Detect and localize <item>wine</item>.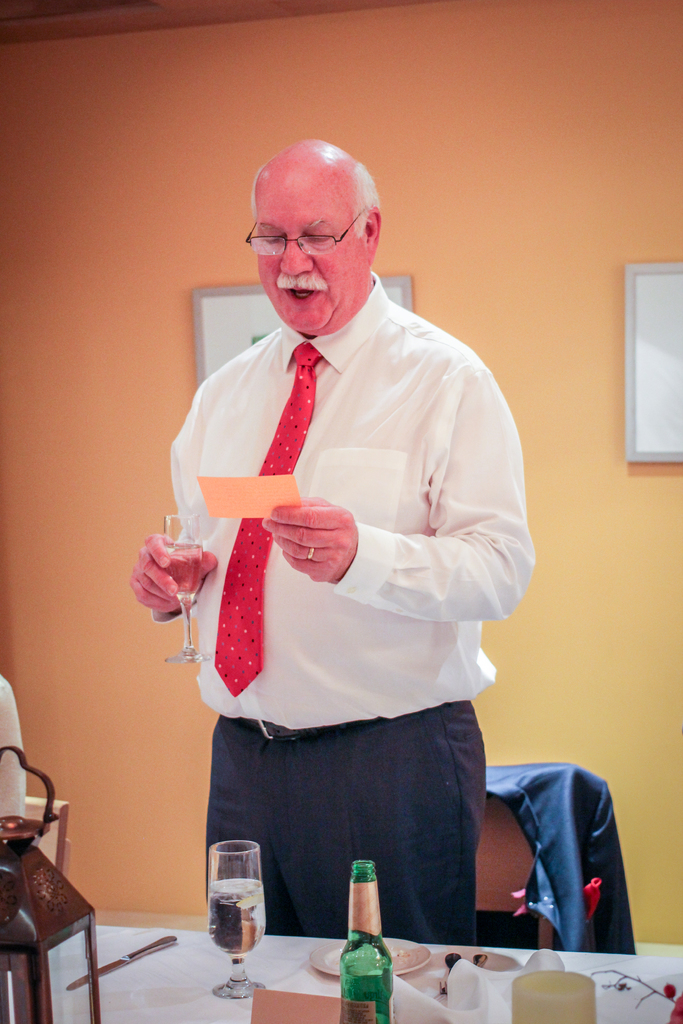
Localized at 202, 838, 286, 982.
